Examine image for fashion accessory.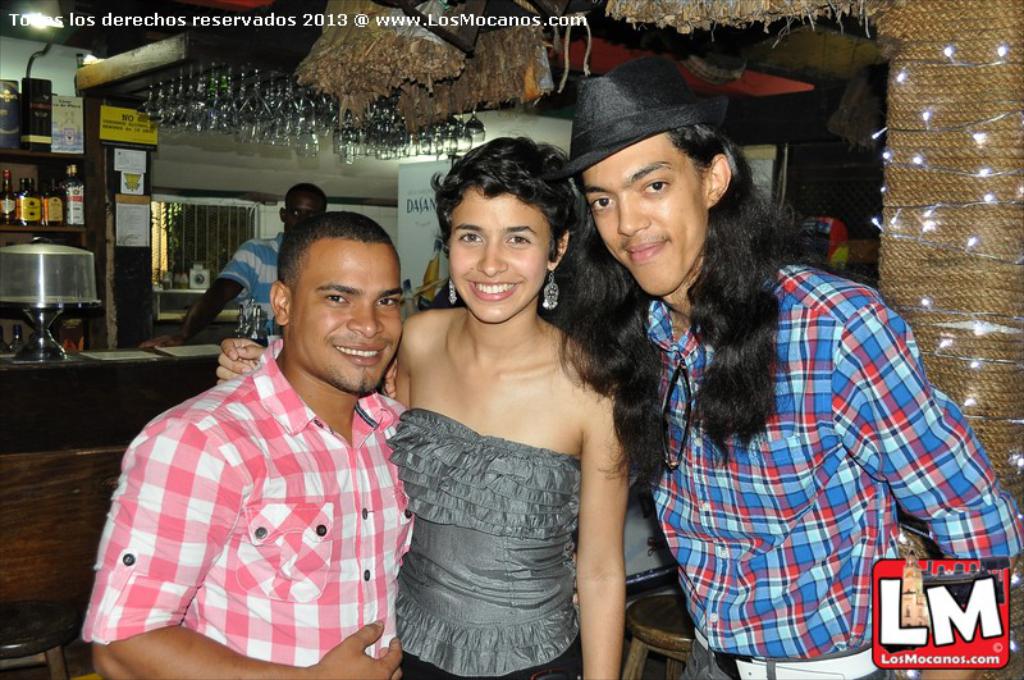
Examination result: bbox=[541, 265, 559, 309].
